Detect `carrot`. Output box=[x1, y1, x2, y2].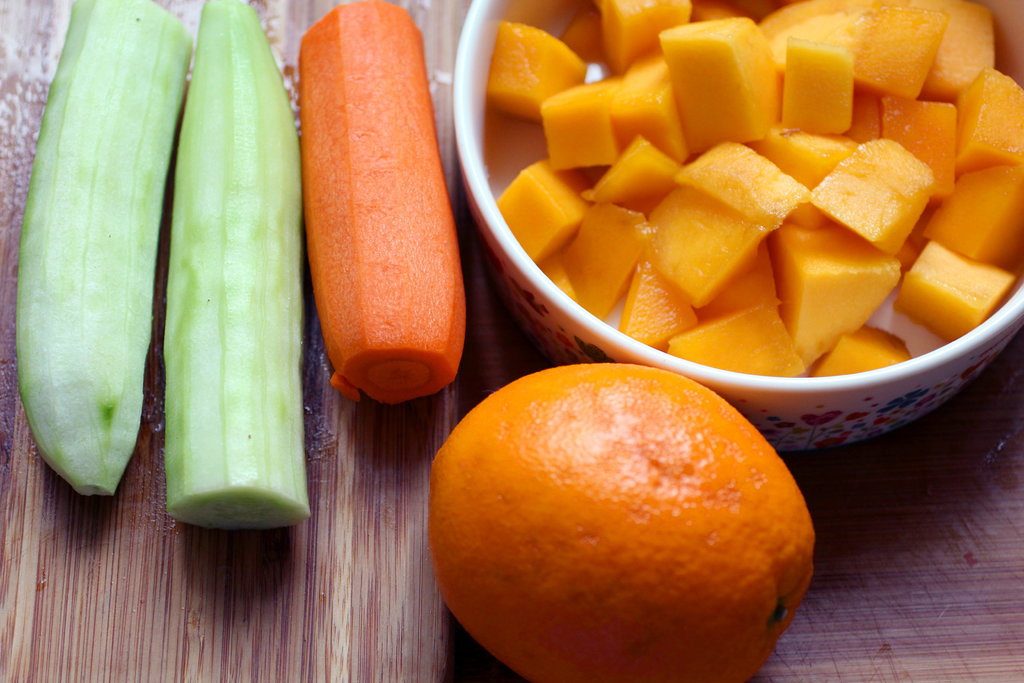
box=[300, 0, 470, 405].
